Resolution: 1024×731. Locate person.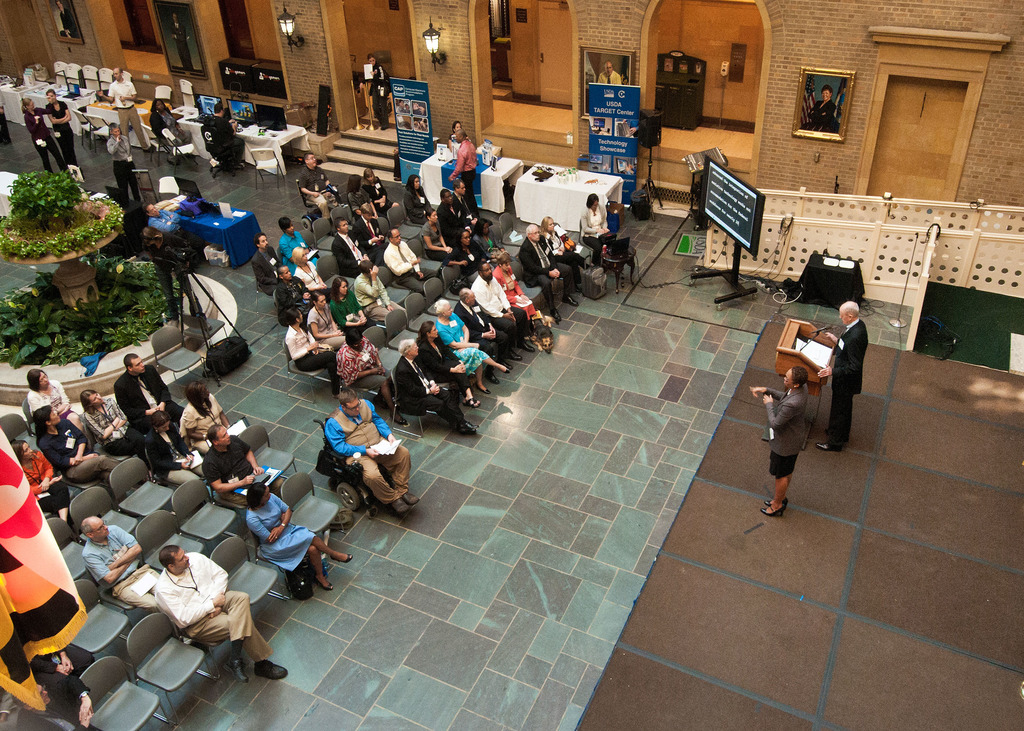
region(367, 55, 394, 129).
